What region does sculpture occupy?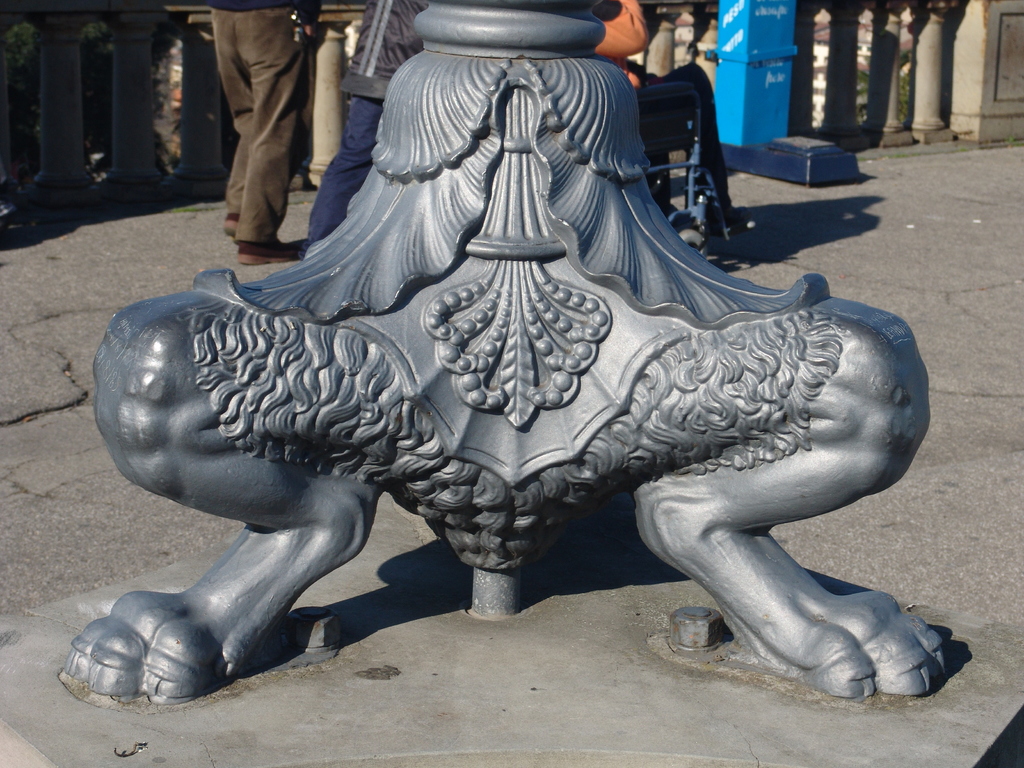
x1=44, y1=1, x2=946, y2=732.
